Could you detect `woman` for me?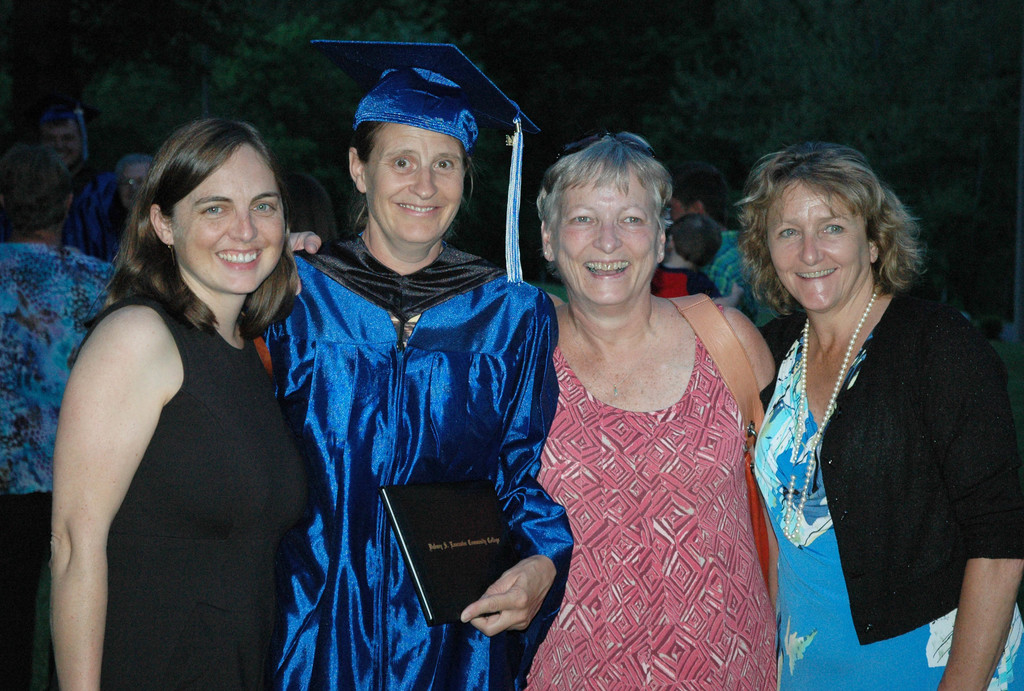
Detection result: (left=261, top=67, right=575, bottom=690).
